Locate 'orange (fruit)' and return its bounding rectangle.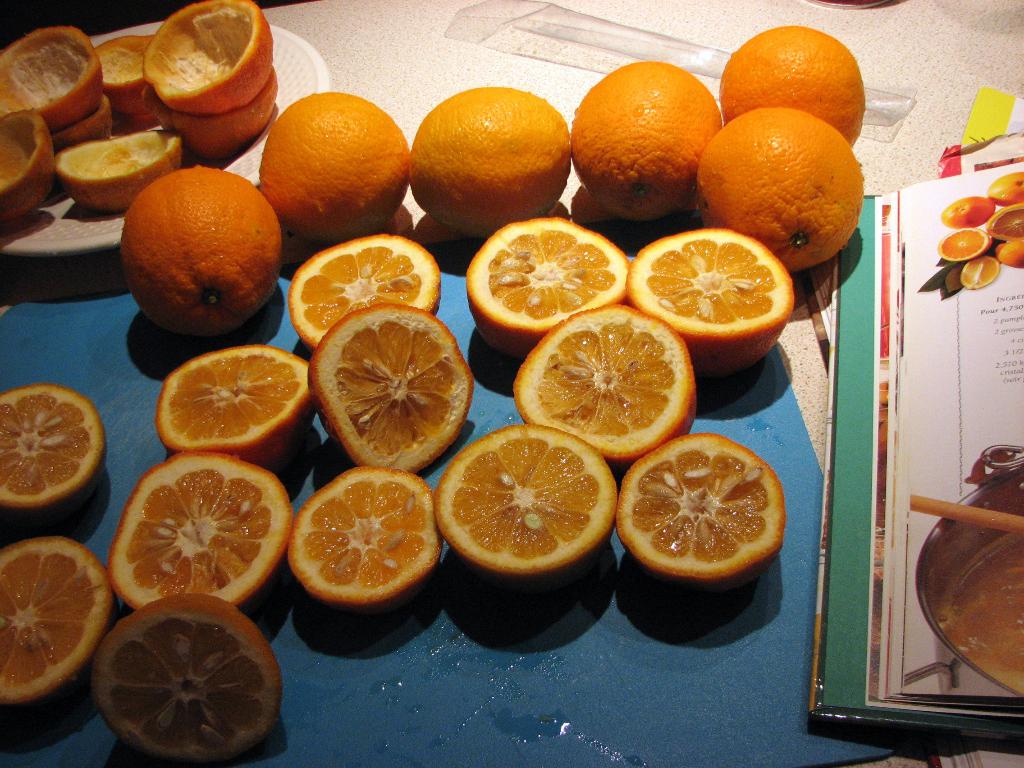
<box>166,342,313,450</box>.
